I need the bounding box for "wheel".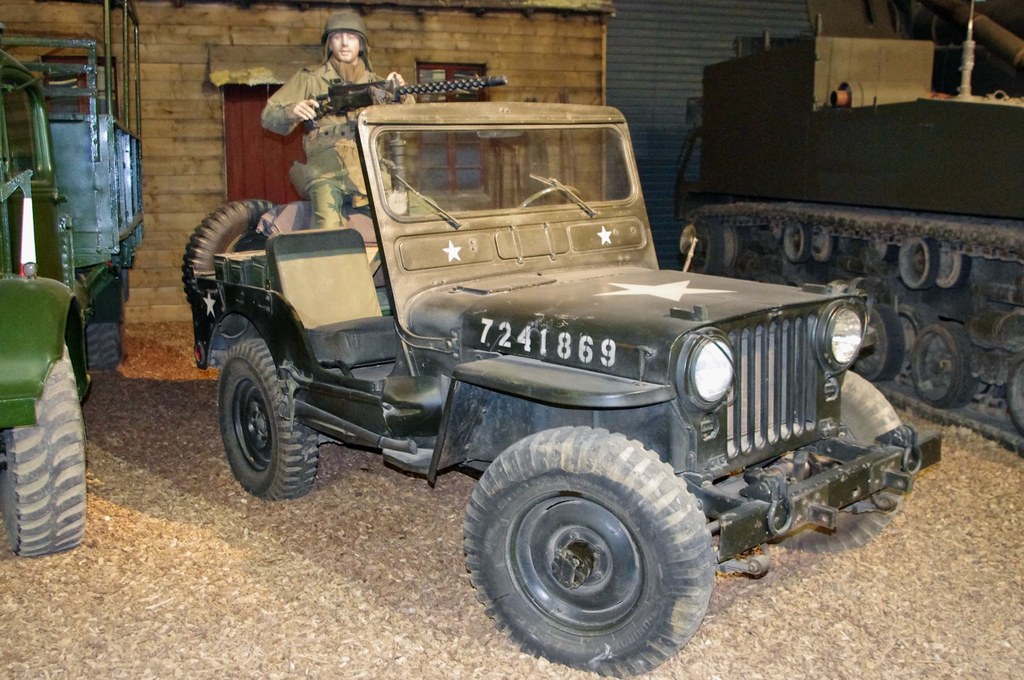
Here it is: [left=459, top=425, right=732, bottom=660].
